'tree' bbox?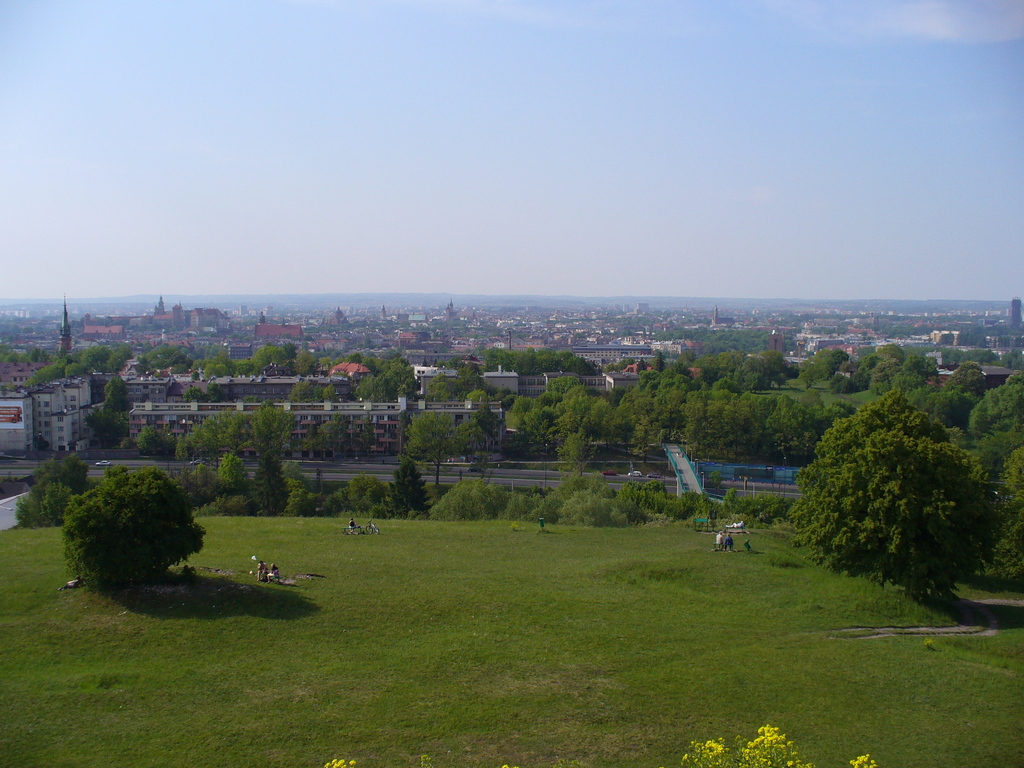
bbox=(58, 456, 209, 599)
